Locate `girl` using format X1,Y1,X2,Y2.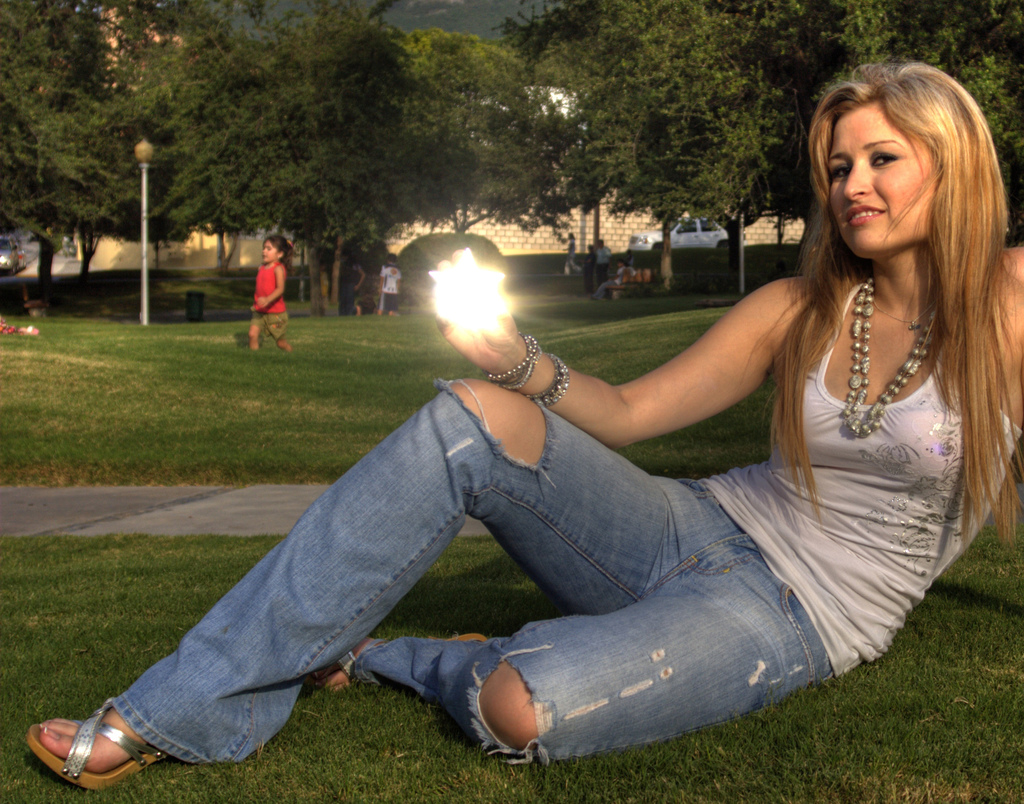
27,61,1023,793.
